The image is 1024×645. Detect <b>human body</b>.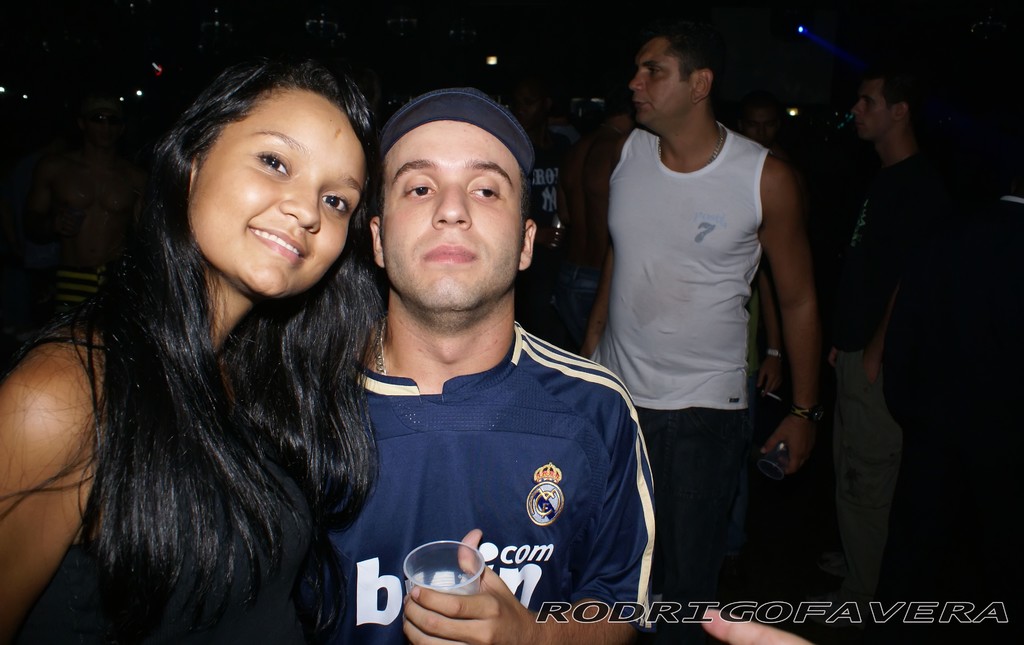
Detection: bbox=[579, 19, 808, 585].
